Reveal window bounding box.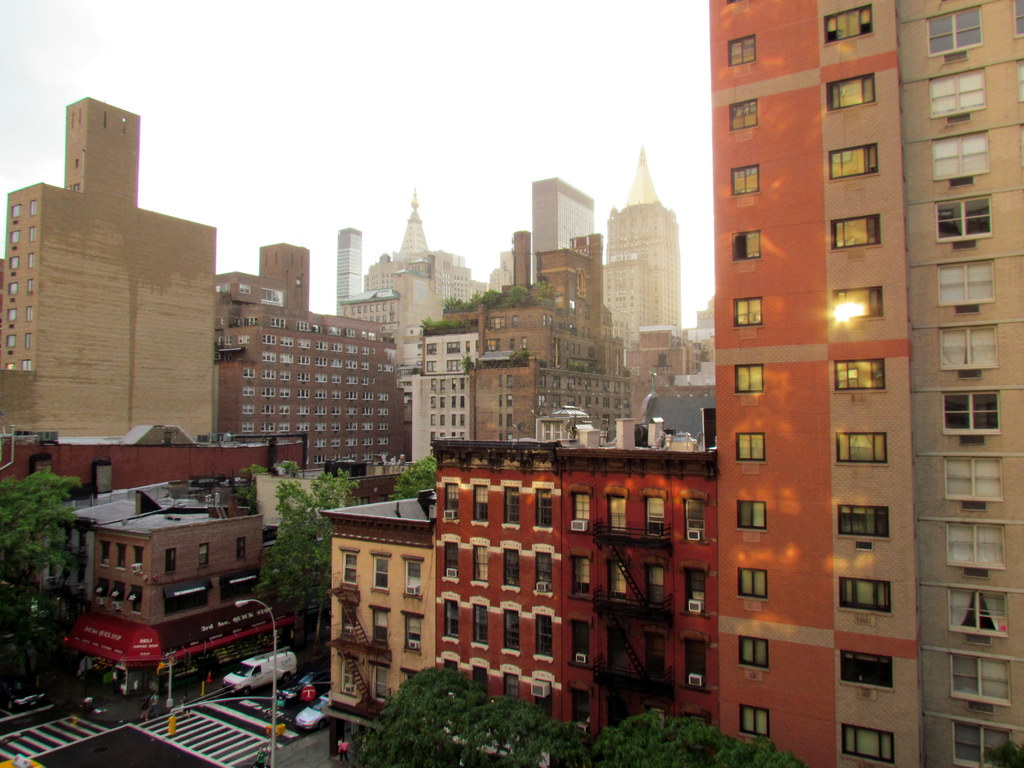
Revealed: x1=604, y1=495, x2=620, y2=536.
